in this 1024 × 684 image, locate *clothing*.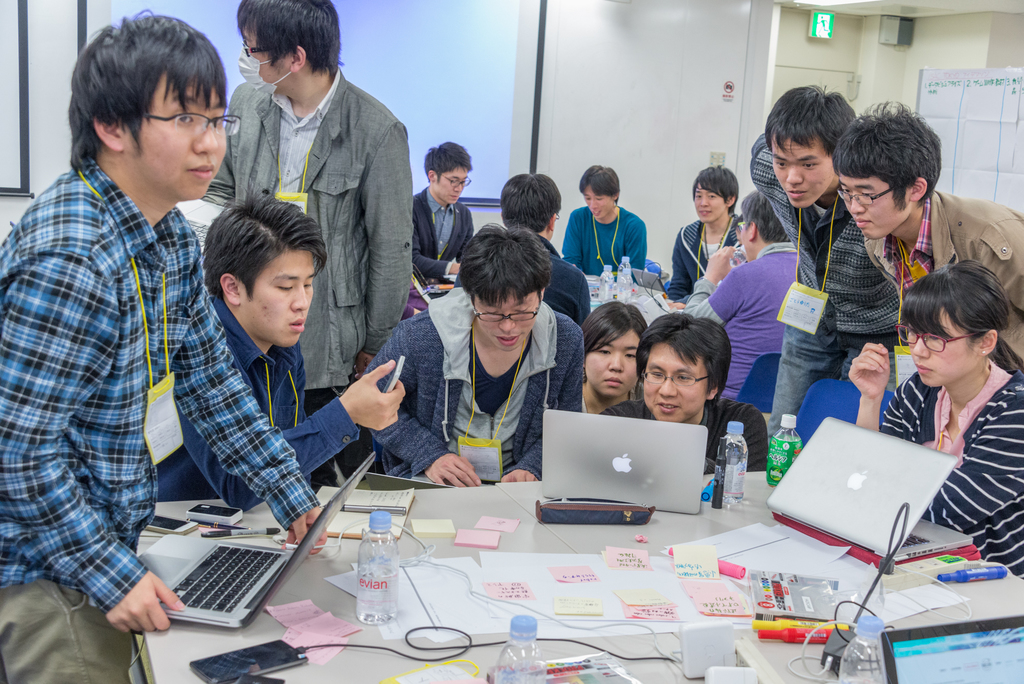
Bounding box: [360,286,588,481].
